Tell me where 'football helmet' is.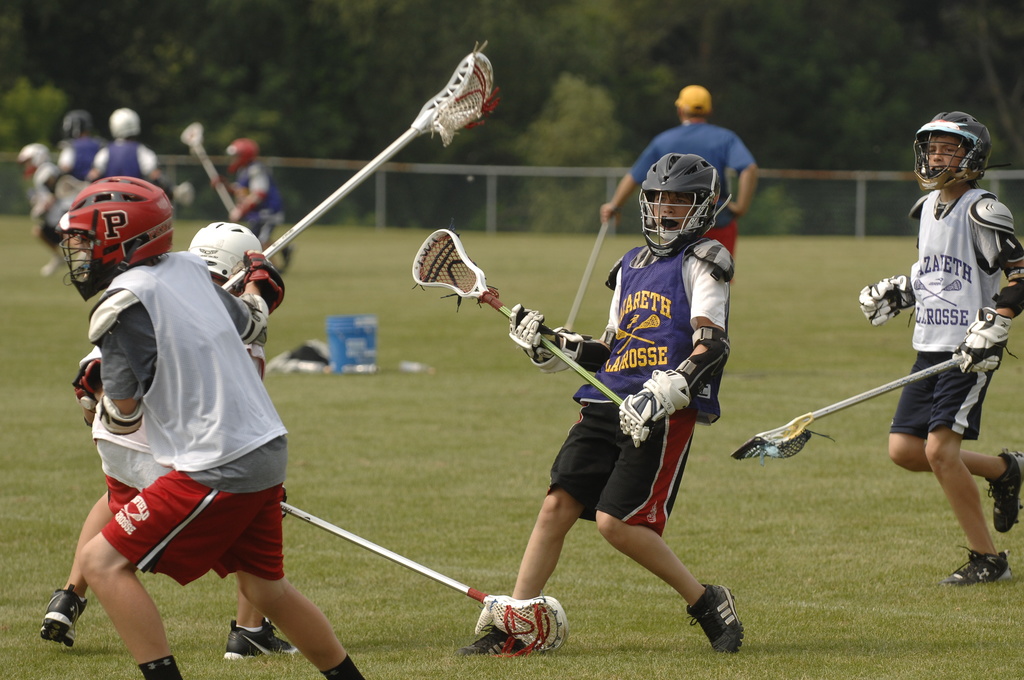
'football helmet' is at [x1=910, y1=109, x2=999, y2=195].
